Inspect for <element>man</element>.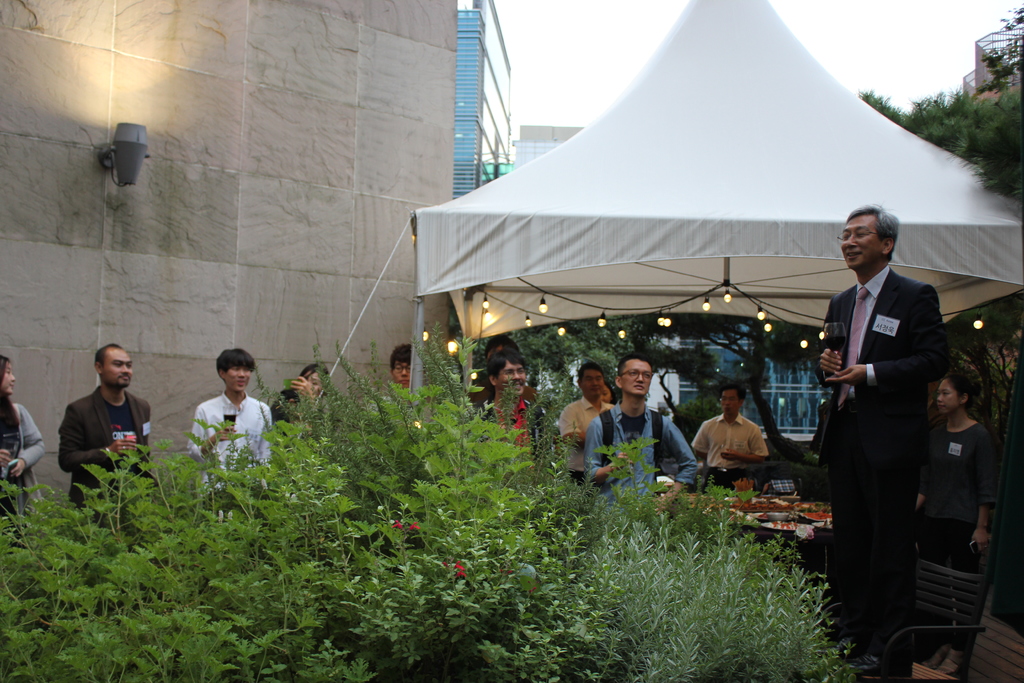
Inspection: (x1=688, y1=379, x2=769, y2=497).
